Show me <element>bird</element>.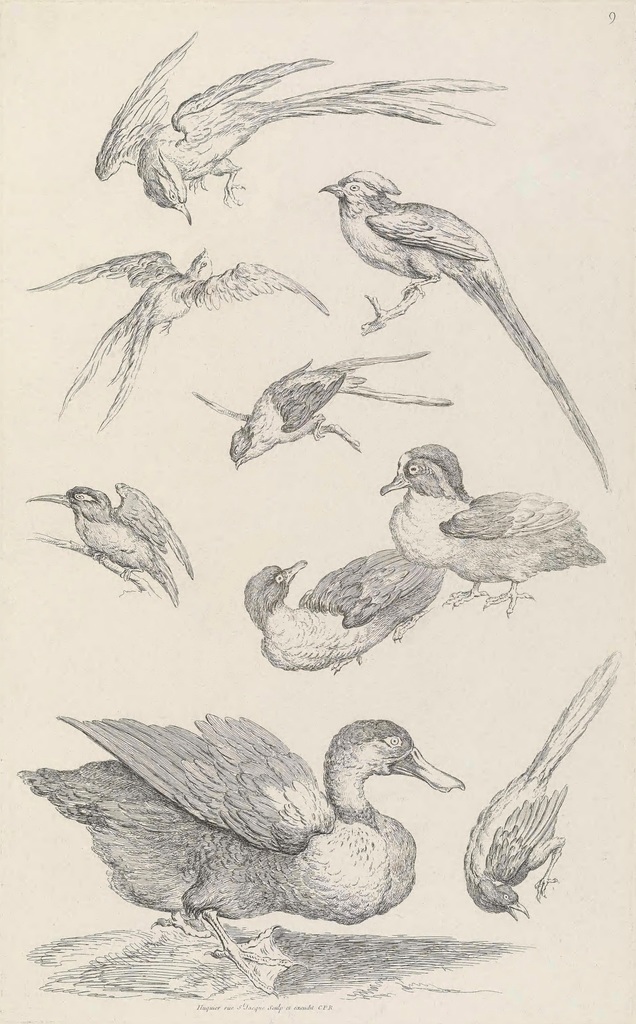
<element>bird</element> is here: [left=9, top=717, right=463, bottom=991].
